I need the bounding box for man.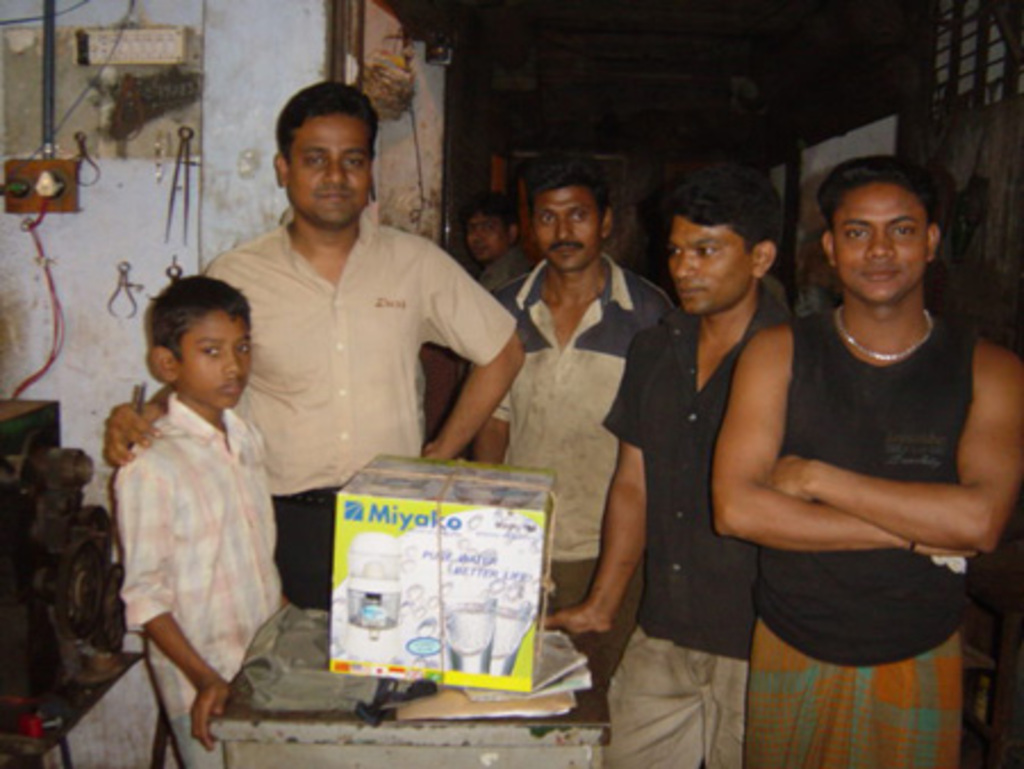
Here it is: x1=560, y1=159, x2=803, y2=767.
